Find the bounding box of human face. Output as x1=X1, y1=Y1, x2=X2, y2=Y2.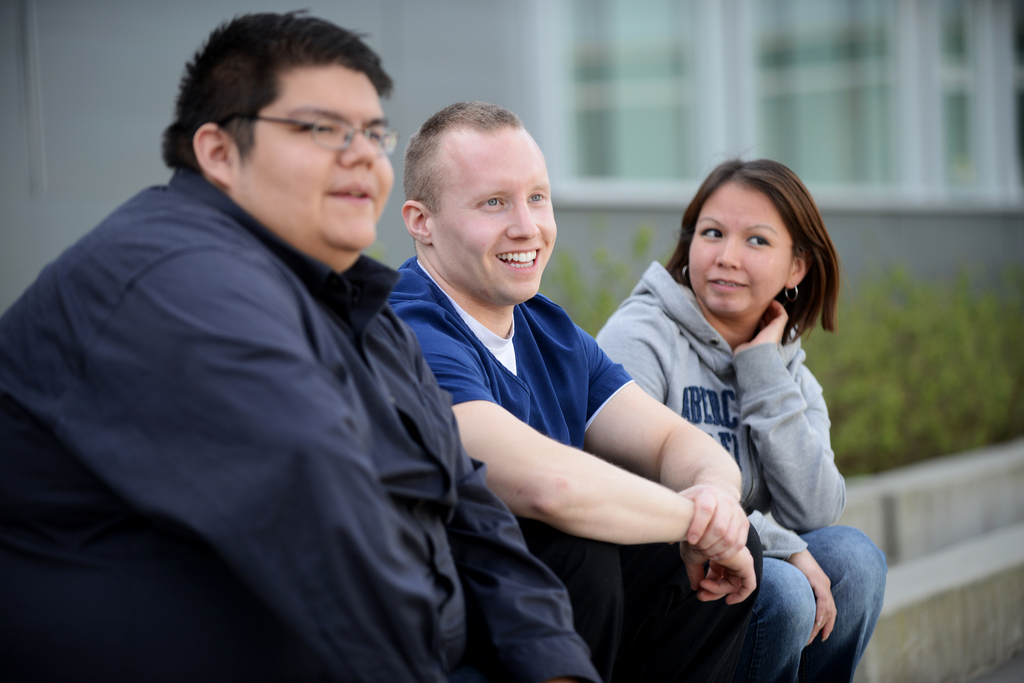
x1=691, y1=180, x2=794, y2=323.
